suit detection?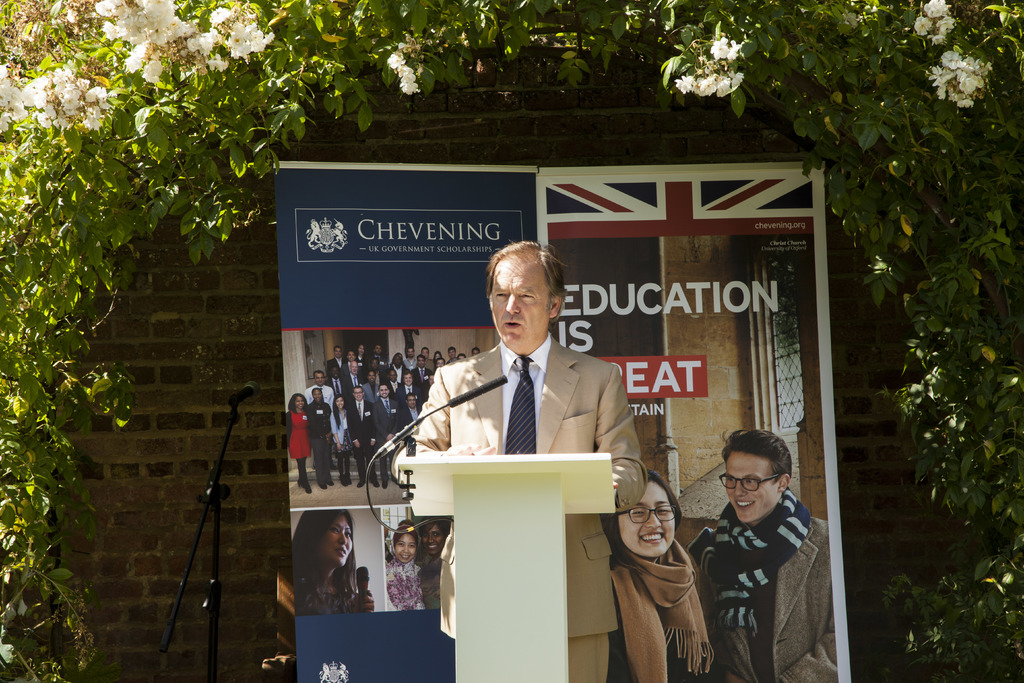
select_region(358, 384, 375, 397)
